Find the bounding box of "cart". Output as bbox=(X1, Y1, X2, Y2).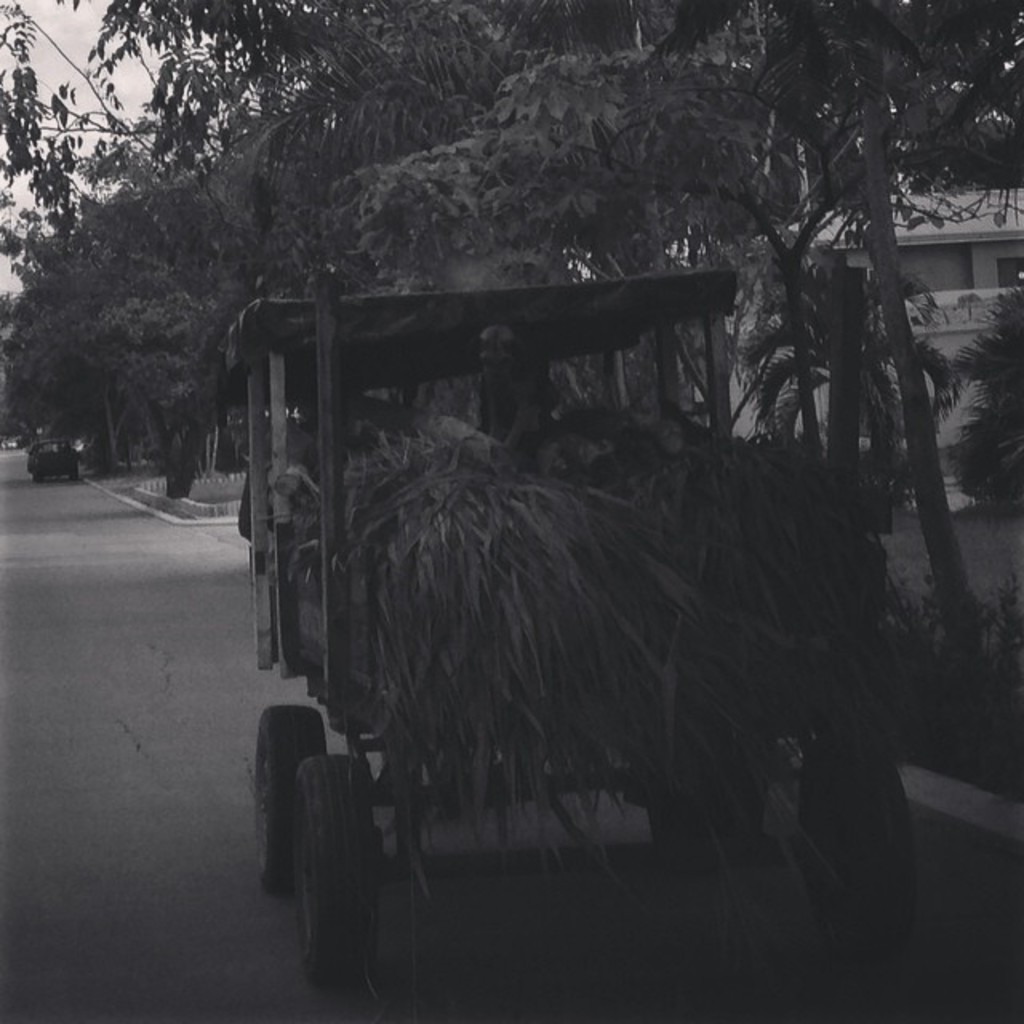
bbox=(200, 264, 934, 1022).
